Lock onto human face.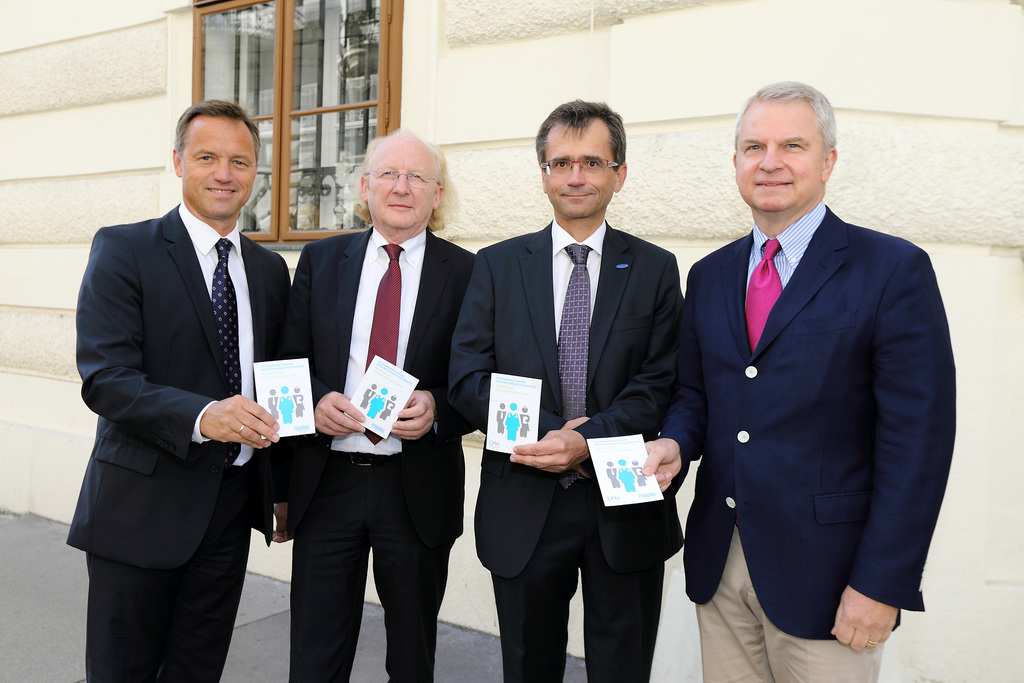
Locked: rect(366, 143, 438, 231).
